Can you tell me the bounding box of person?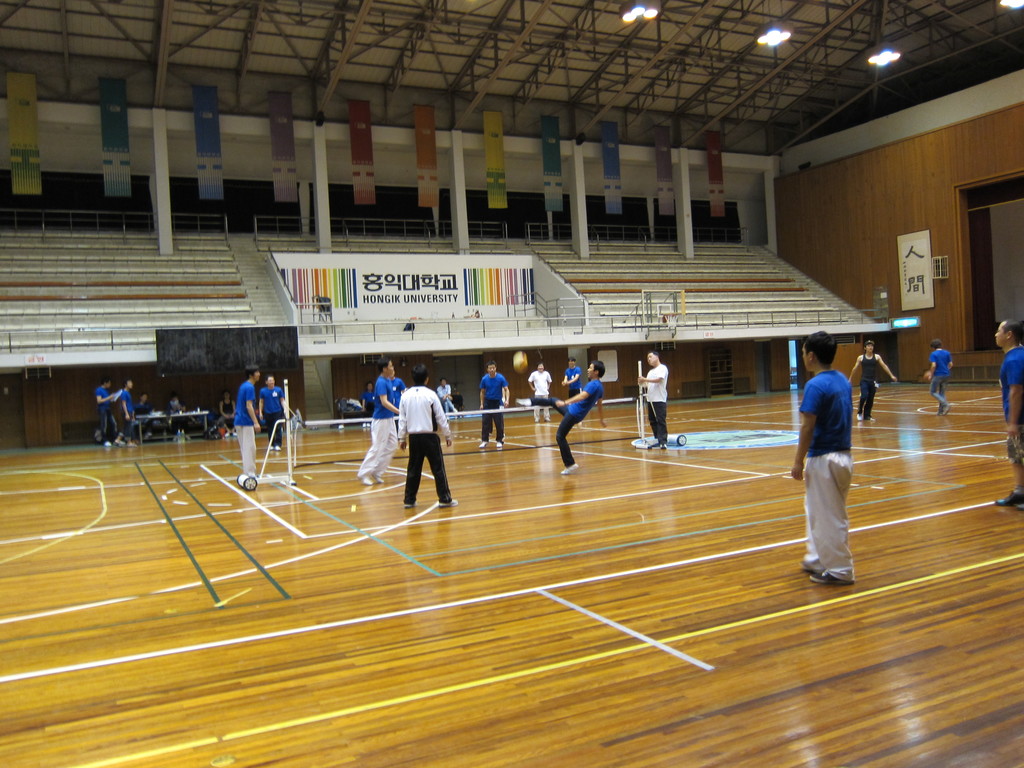
559/355/580/426.
